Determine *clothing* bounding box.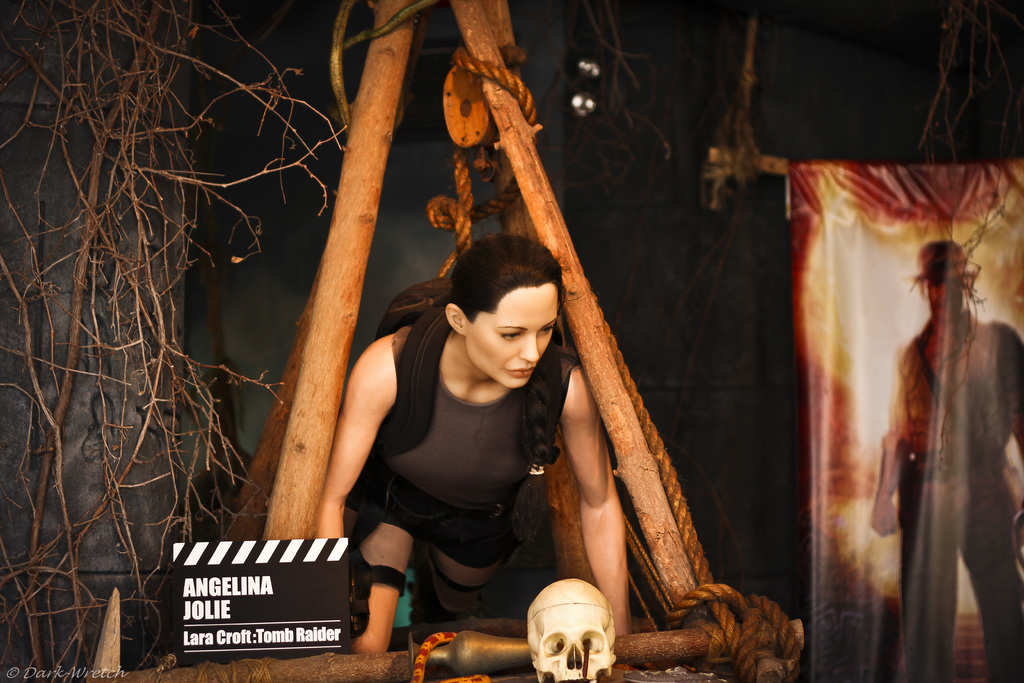
Determined: crop(339, 298, 603, 632).
